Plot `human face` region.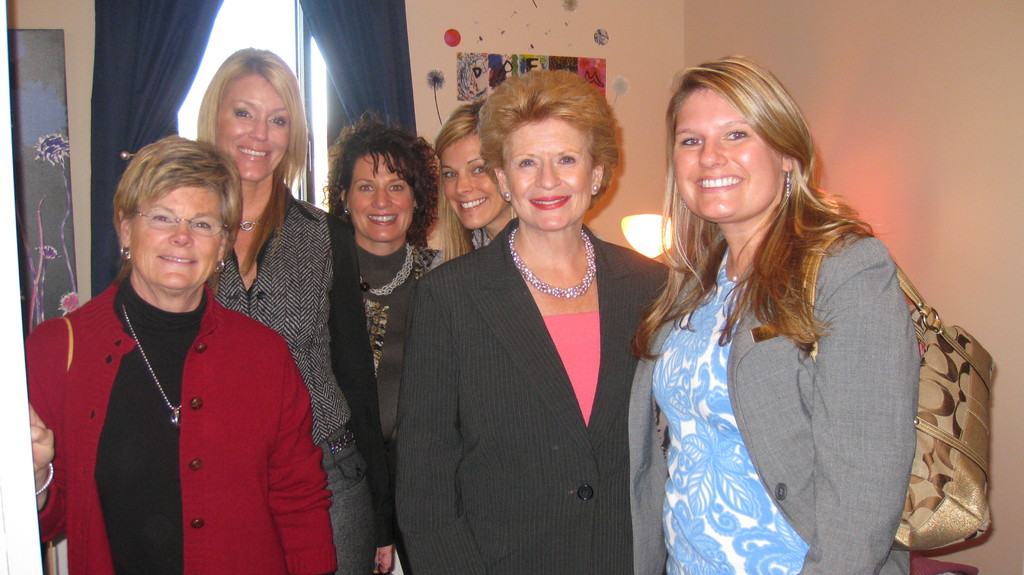
Plotted at <region>350, 150, 412, 238</region>.
